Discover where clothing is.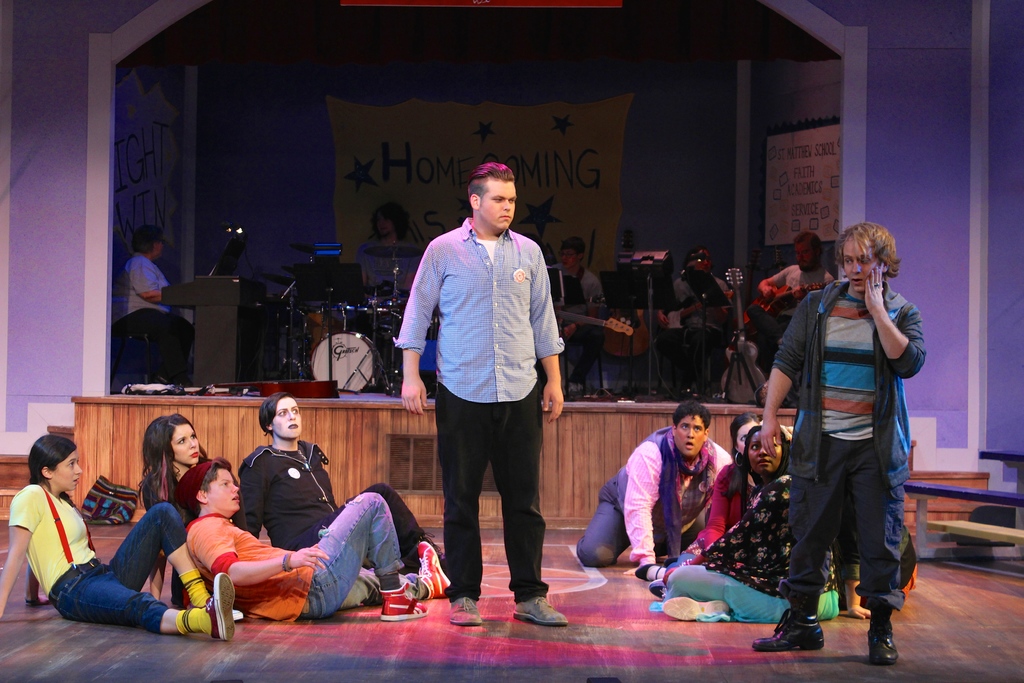
Discovered at l=394, t=218, r=571, b=597.
